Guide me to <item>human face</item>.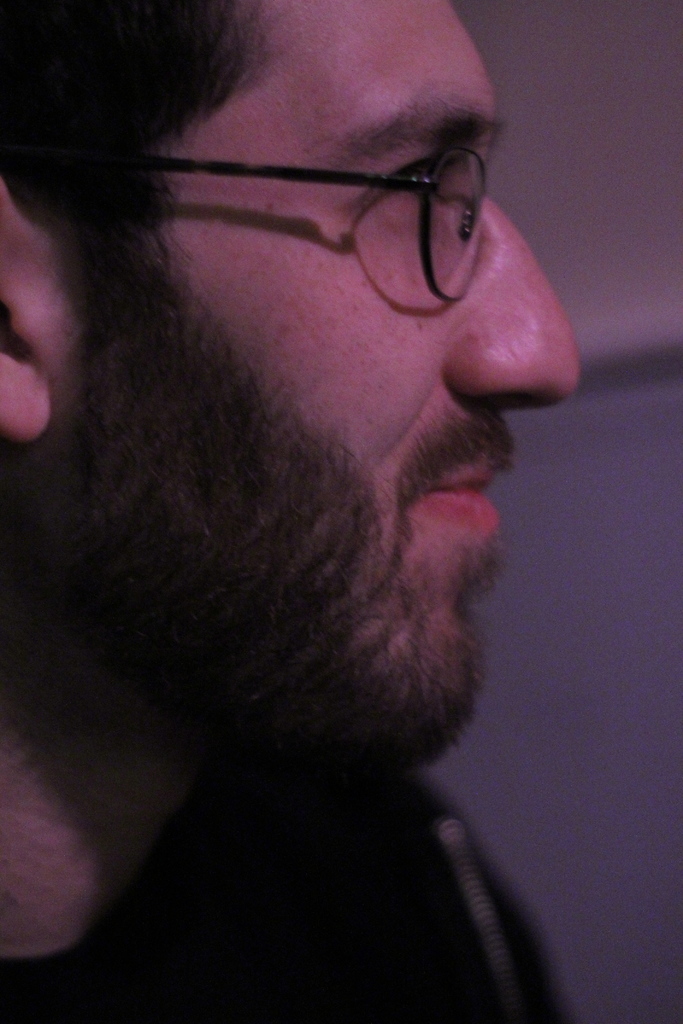
Guidance: (40,35,616,739).
